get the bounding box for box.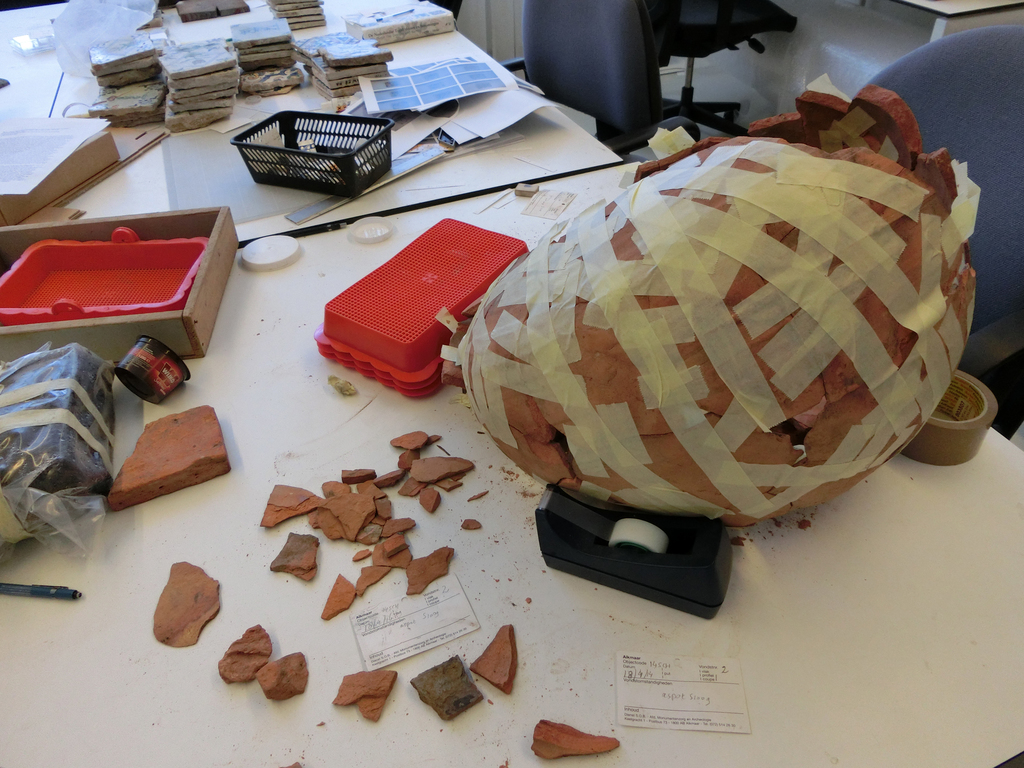
bbox=(0, 205, 239, 366).
